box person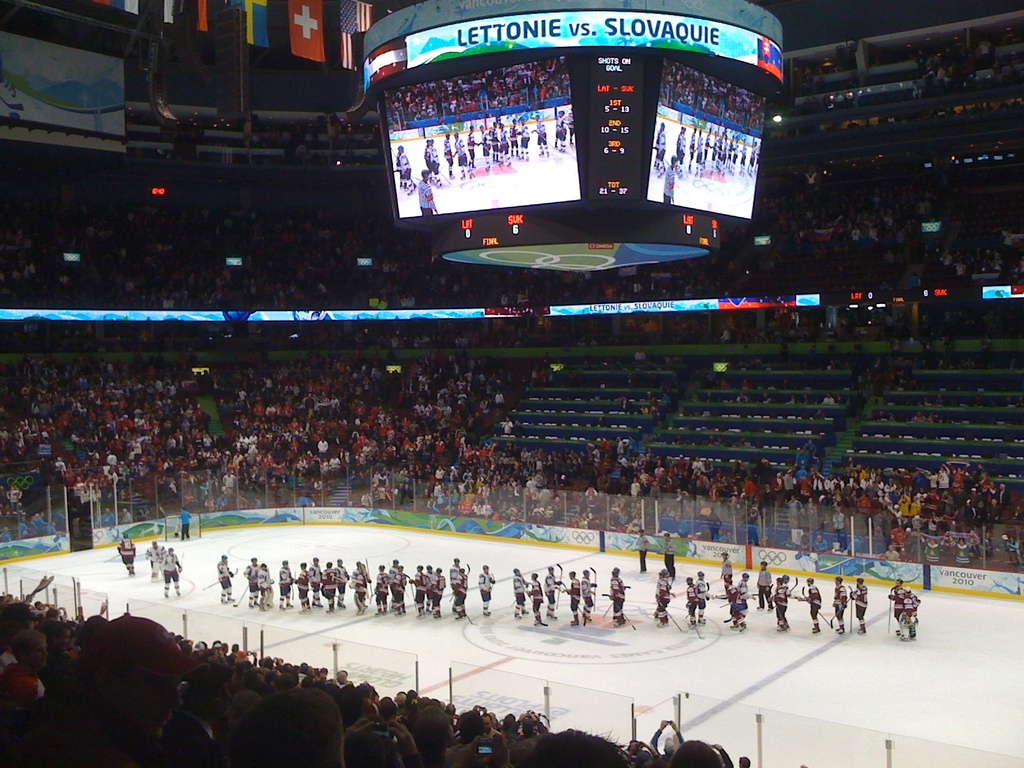
rect(120, 535, 135, 575)
